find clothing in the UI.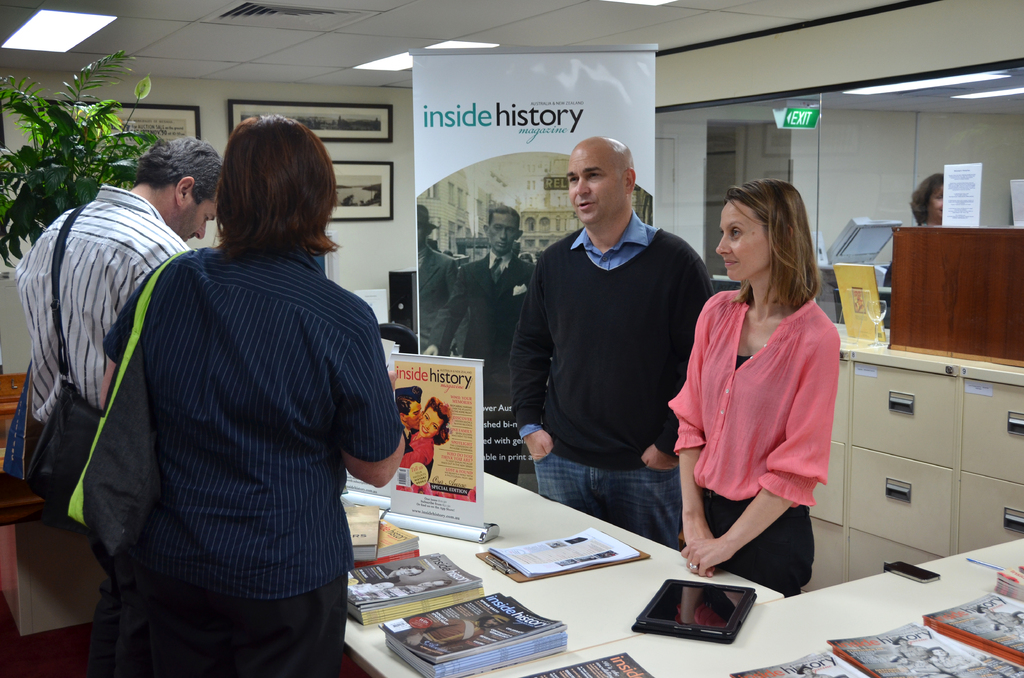
UI element at left=668, top=289, right=842, bottom=594.
